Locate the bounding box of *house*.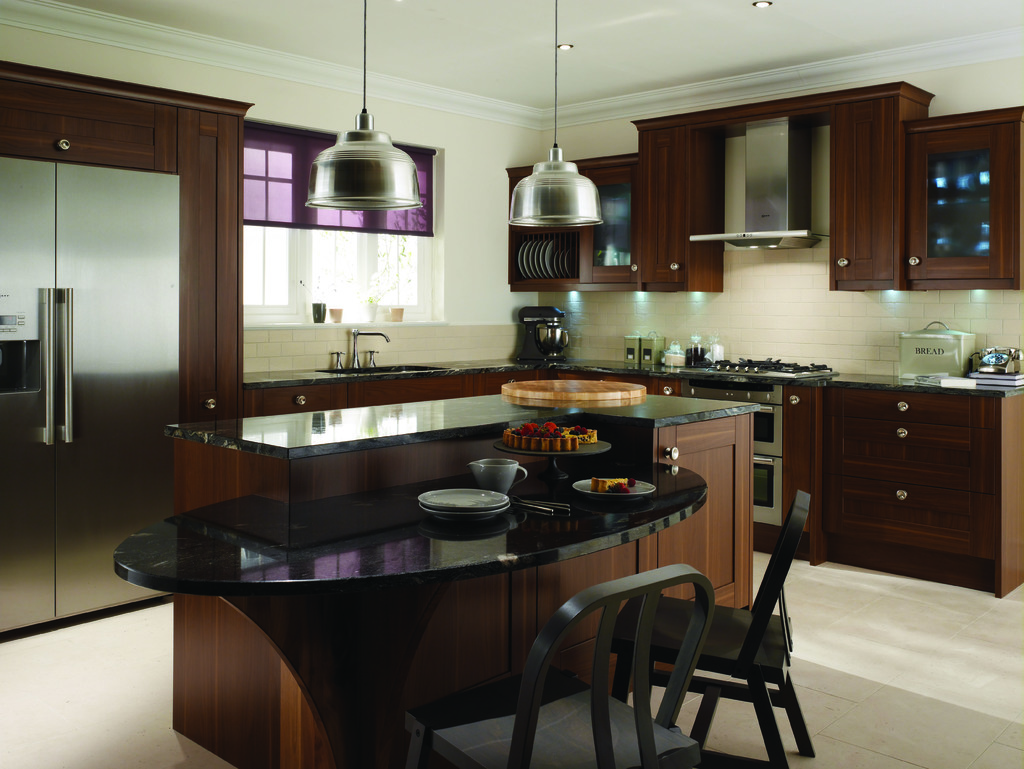
Bounding box: (0,0,1023,768).
